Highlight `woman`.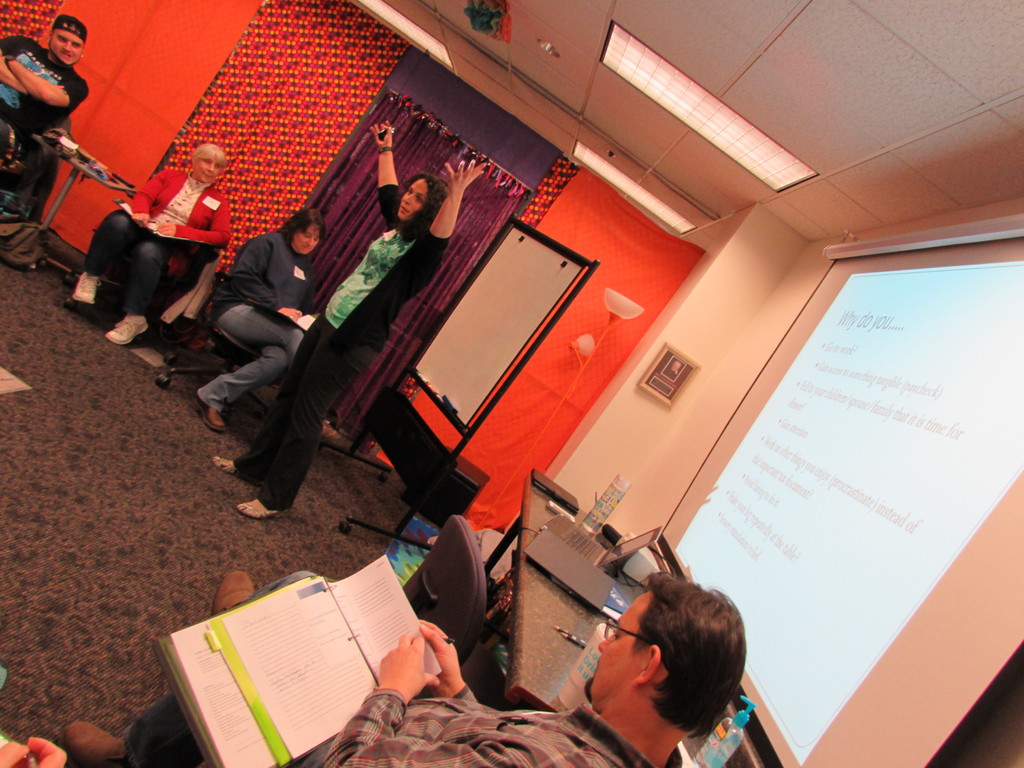
Highlighted region: (x1=204, y1=107, x2=493, y2=519).
